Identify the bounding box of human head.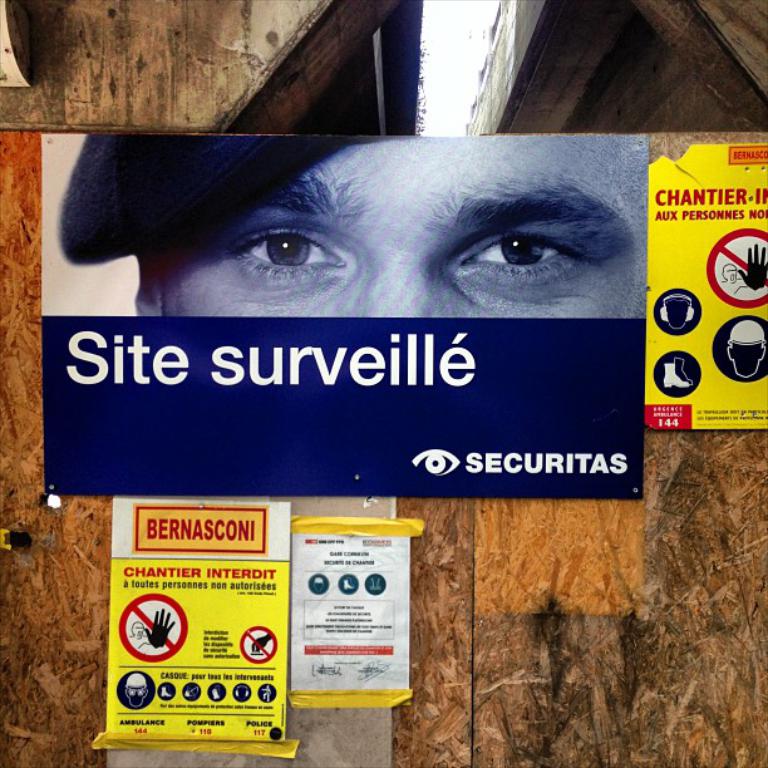
detection(61, 134, 648, 316).
